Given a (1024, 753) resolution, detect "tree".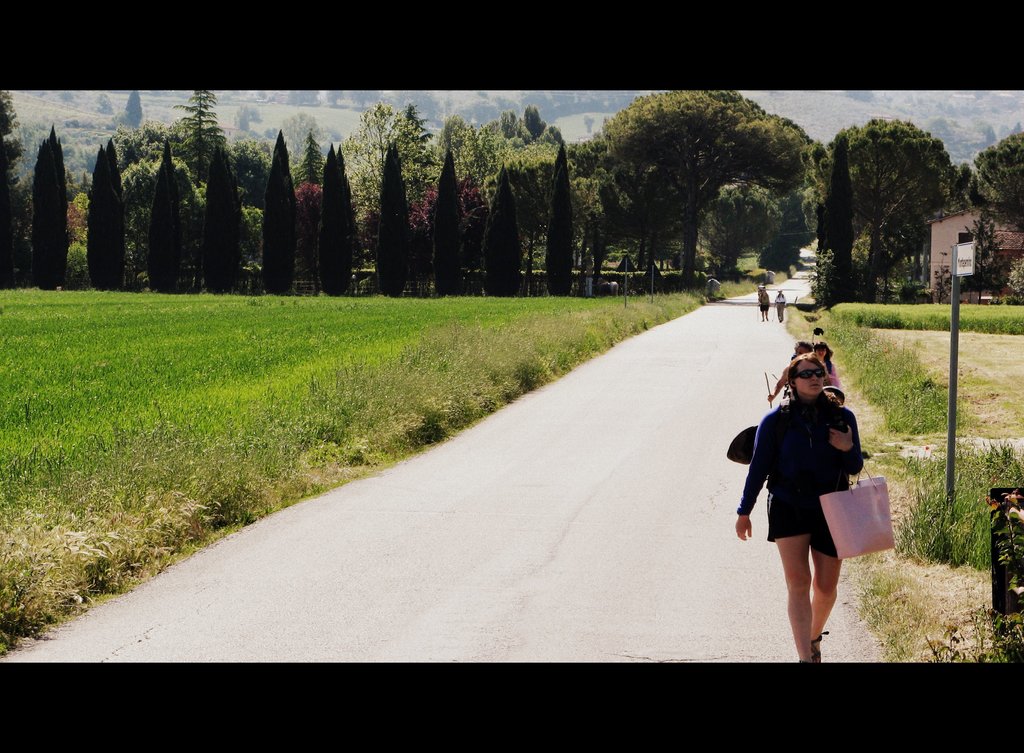
804,291,1017,337.
